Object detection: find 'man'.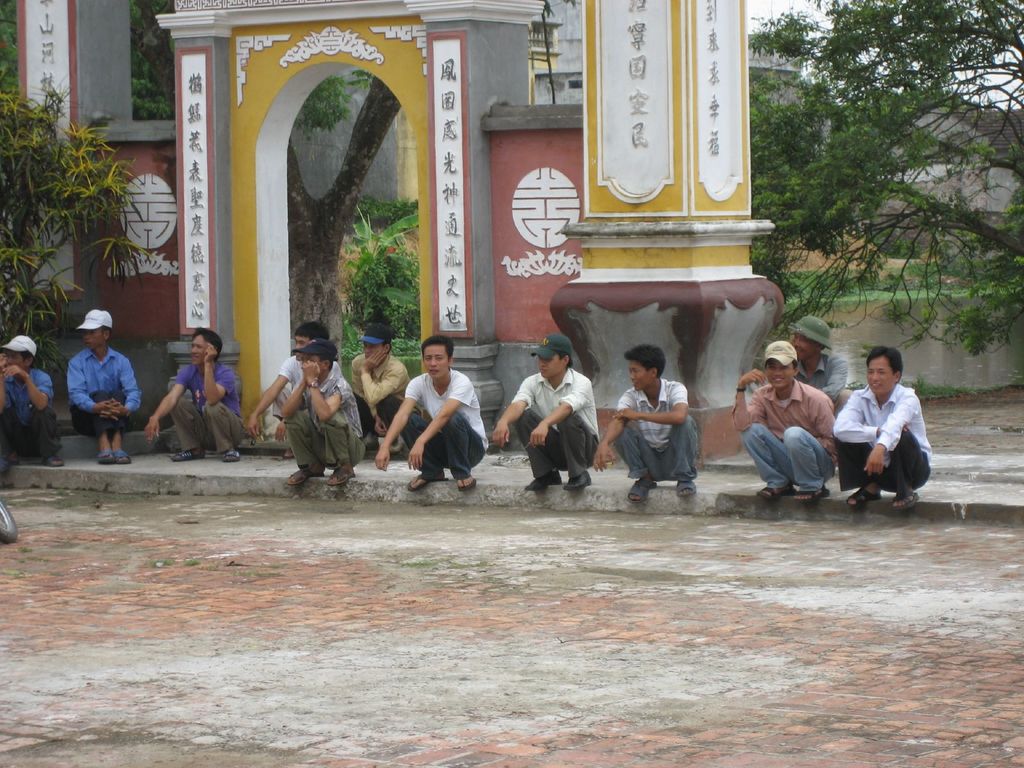
[x1=69, y1=307, x2=139, y2=470].
